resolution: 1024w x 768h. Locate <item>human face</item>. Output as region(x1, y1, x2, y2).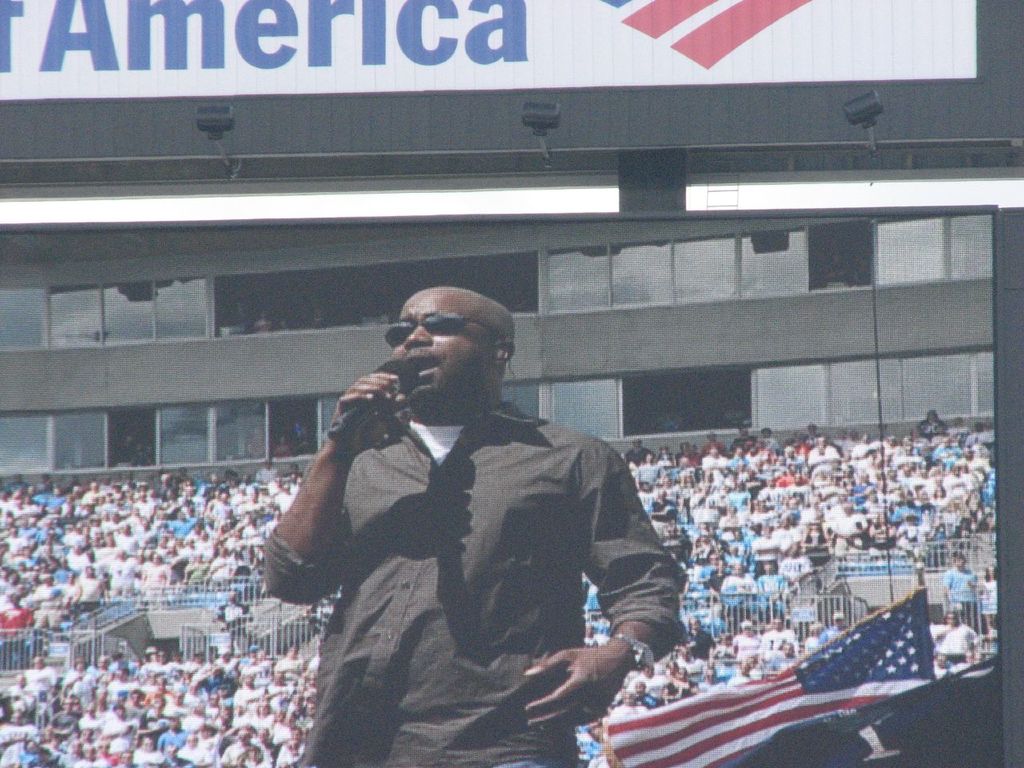
region(389, 286, 479, 389).
